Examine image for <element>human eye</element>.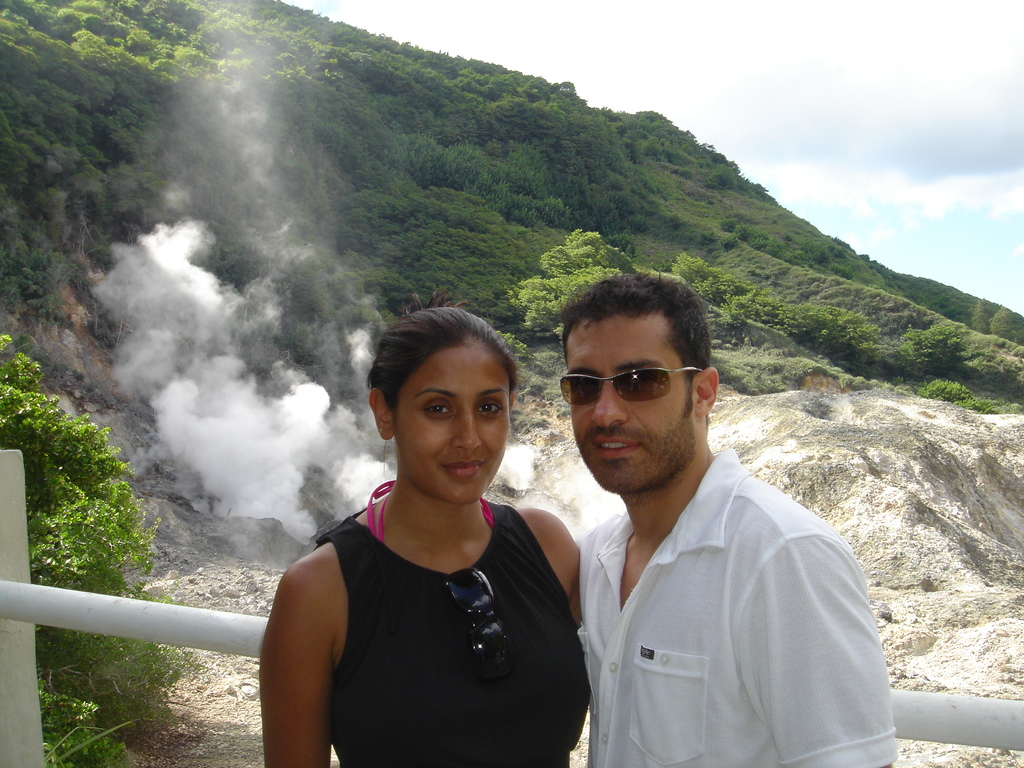
Examination result: 476:399:501:415.
